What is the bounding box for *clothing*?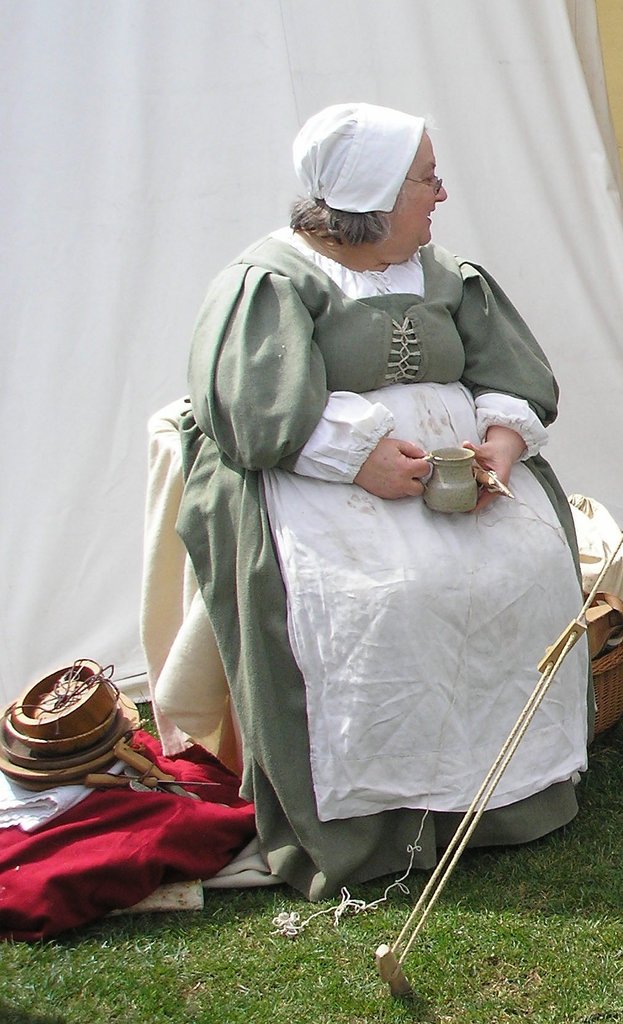
crop(138, 177, 587, 924).
